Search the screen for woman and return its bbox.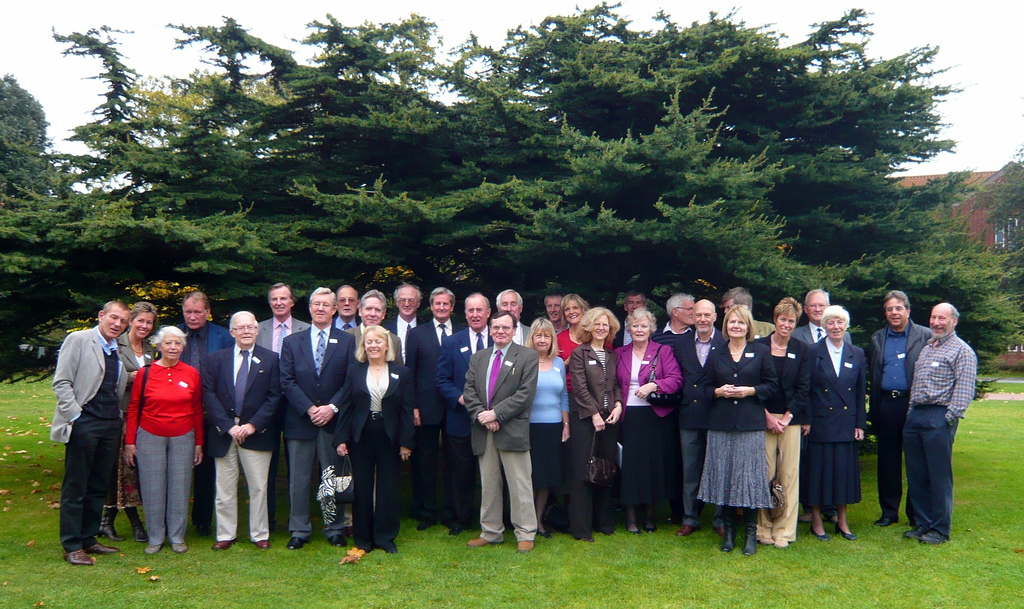
Found: (333, 324, 421, 555).
